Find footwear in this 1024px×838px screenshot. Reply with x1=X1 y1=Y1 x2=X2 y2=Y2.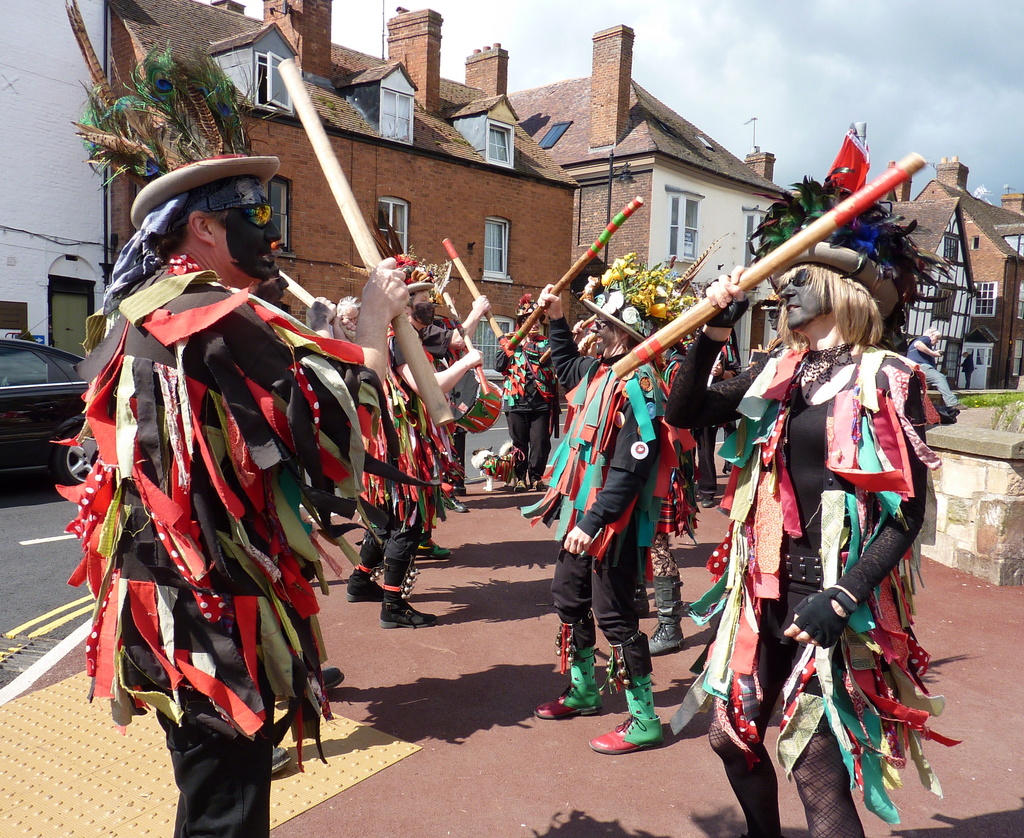
x1=443 y1=497 x2=469 y2=513.
